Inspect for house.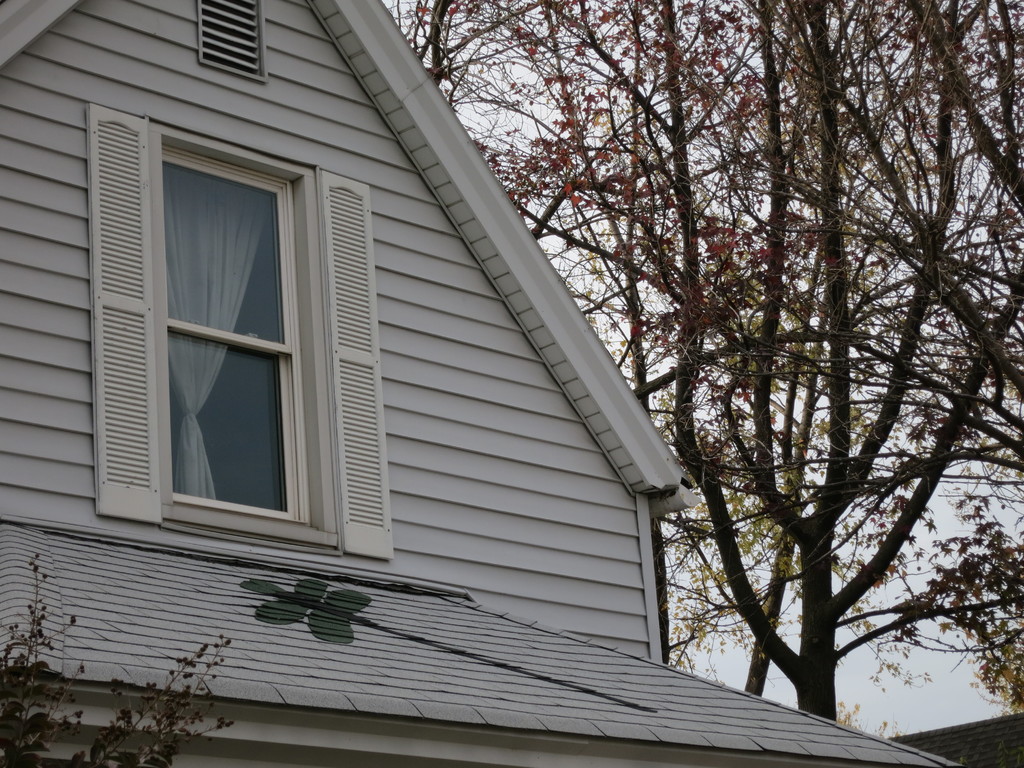
Inspection: locate(55, 14, 848, 747).
